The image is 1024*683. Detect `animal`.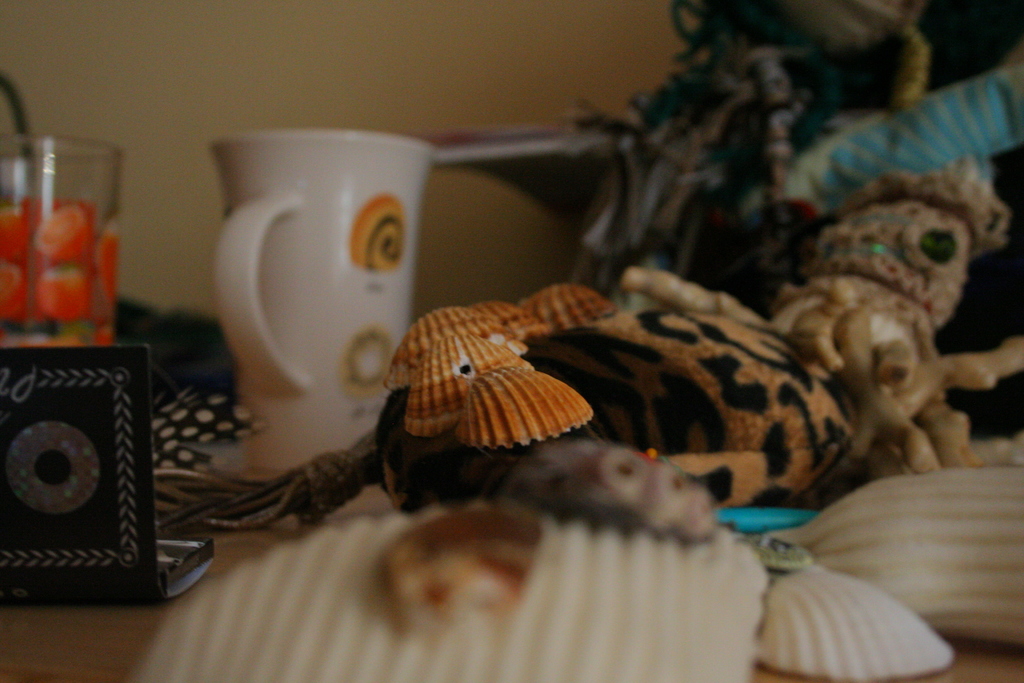
Detection: [left=458, top=367, right=593, bottom=440].
